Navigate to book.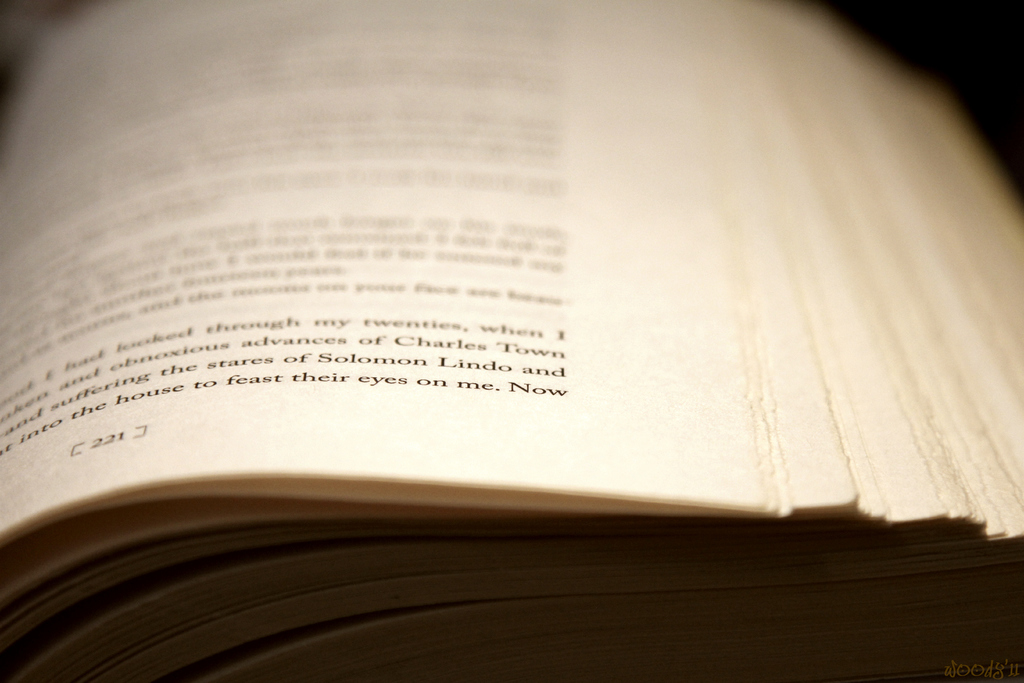
Navigation target: box=[0, 54, 1012, 604].
